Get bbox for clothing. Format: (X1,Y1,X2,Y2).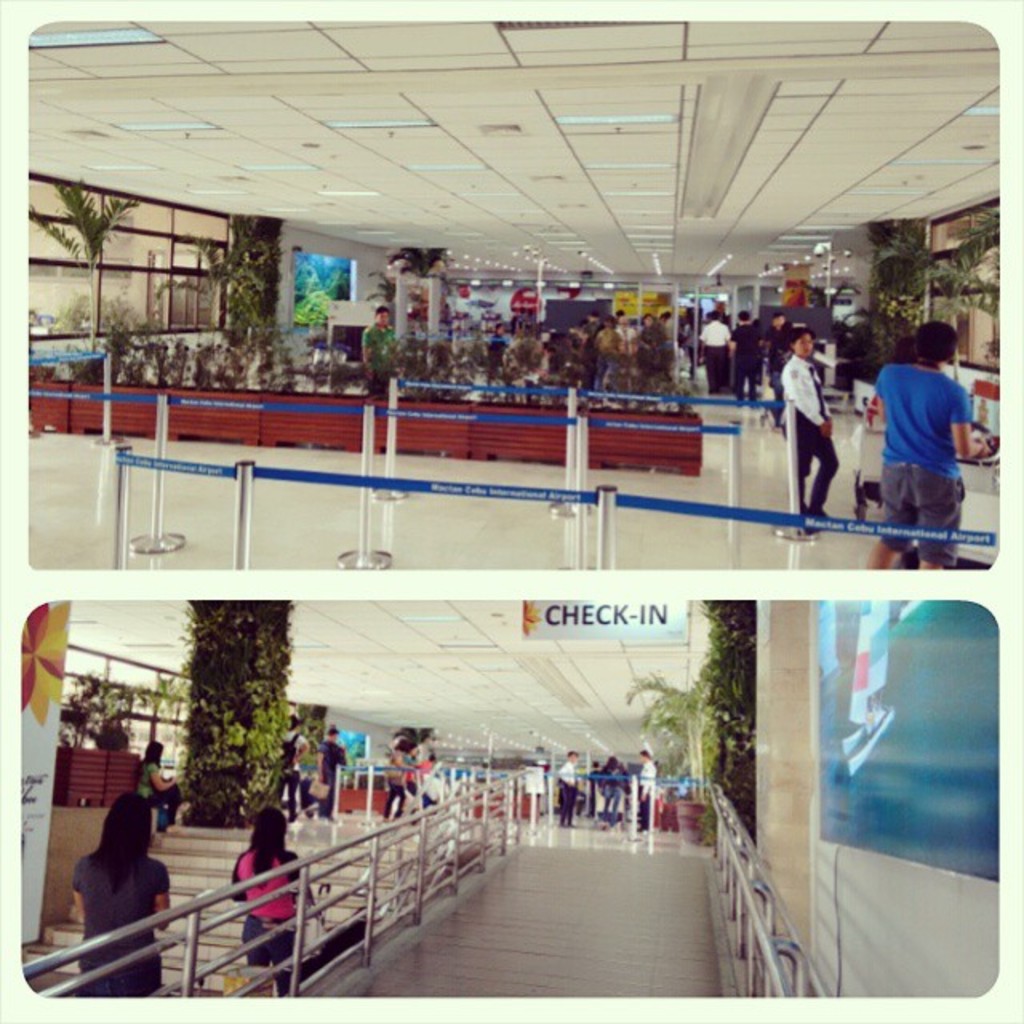
(70,848,173,992).
